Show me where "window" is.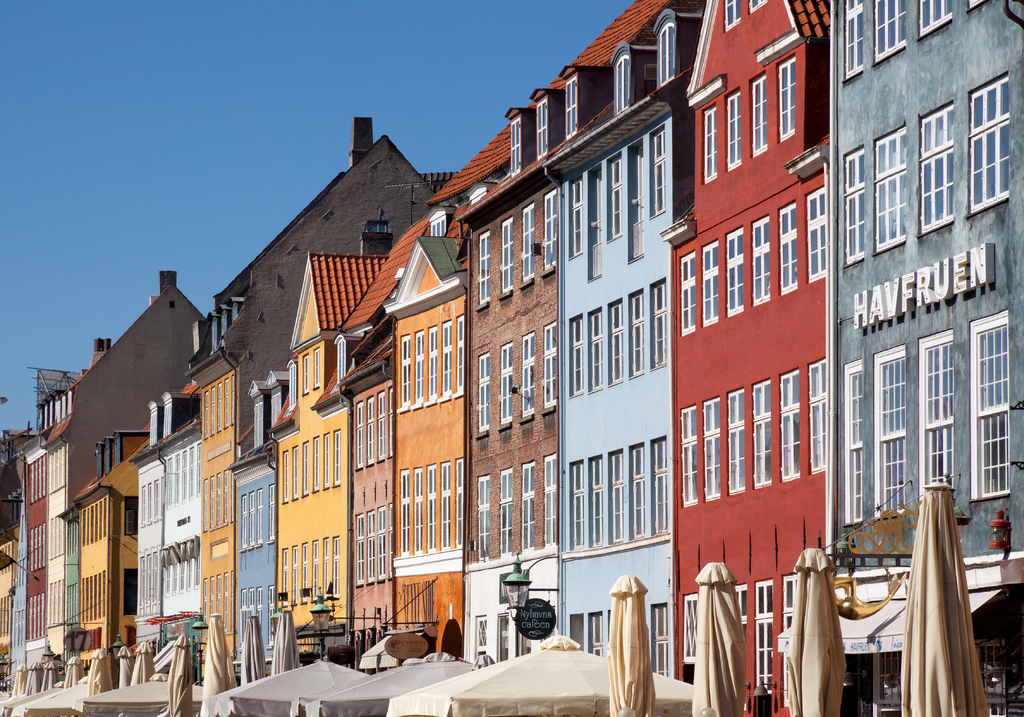
"window" is at {"x1": 871, "y1": 344, "x2": 906, "y2": 517}.
